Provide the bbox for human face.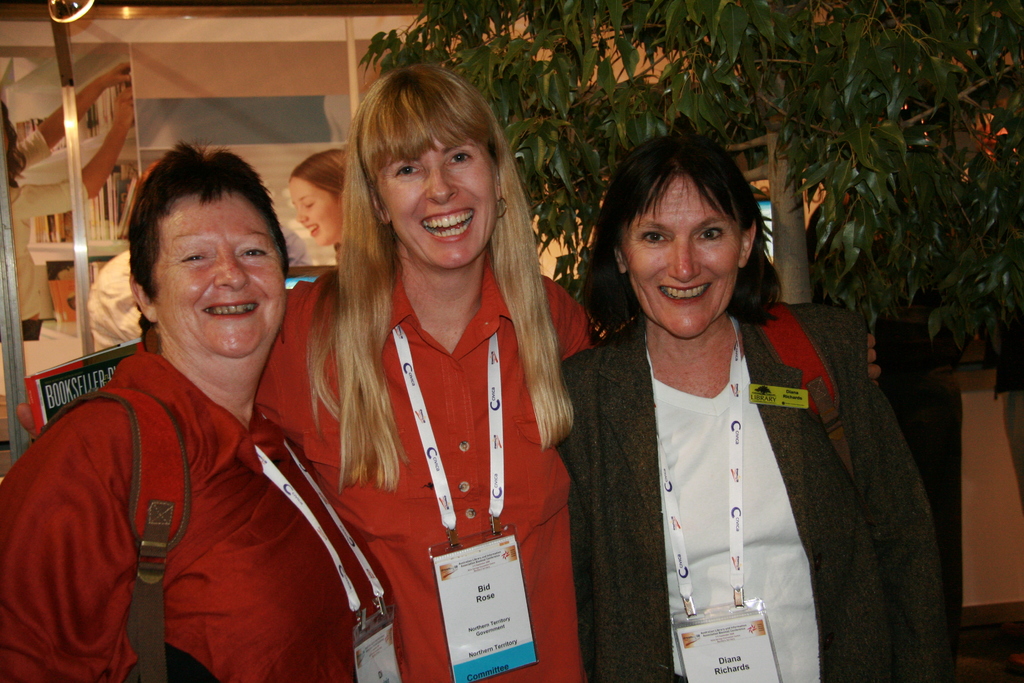
(286, 177, 339, 244).
